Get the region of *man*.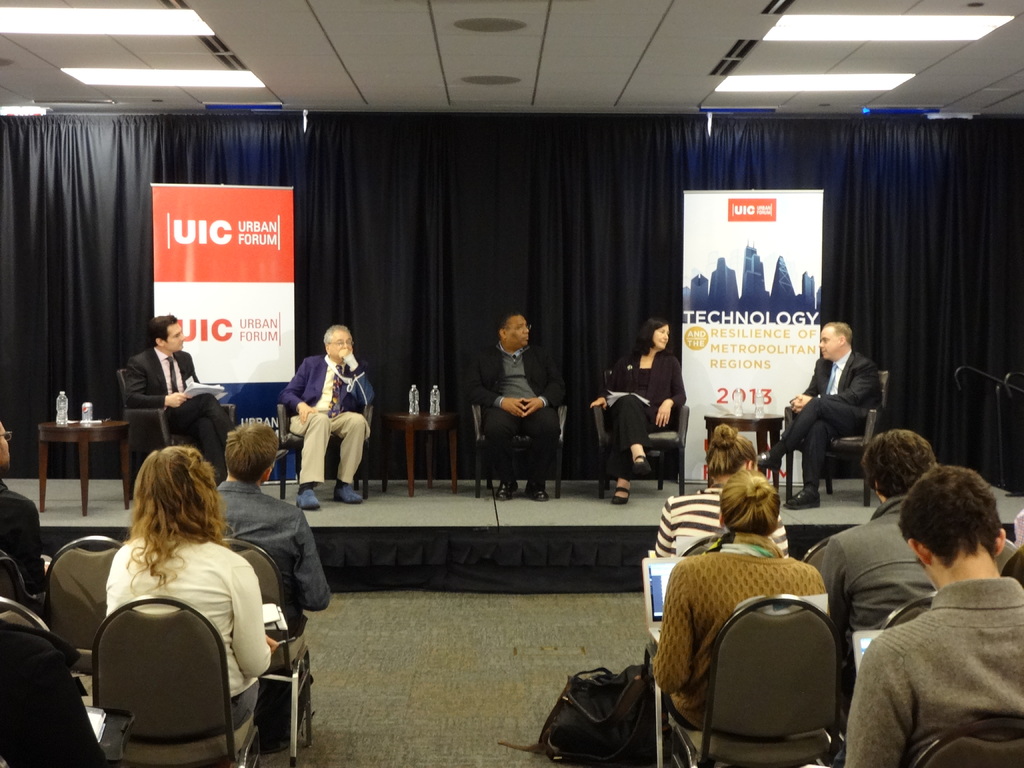
pyautogui.locateOnScreen(844, 468, 1023, 767).
